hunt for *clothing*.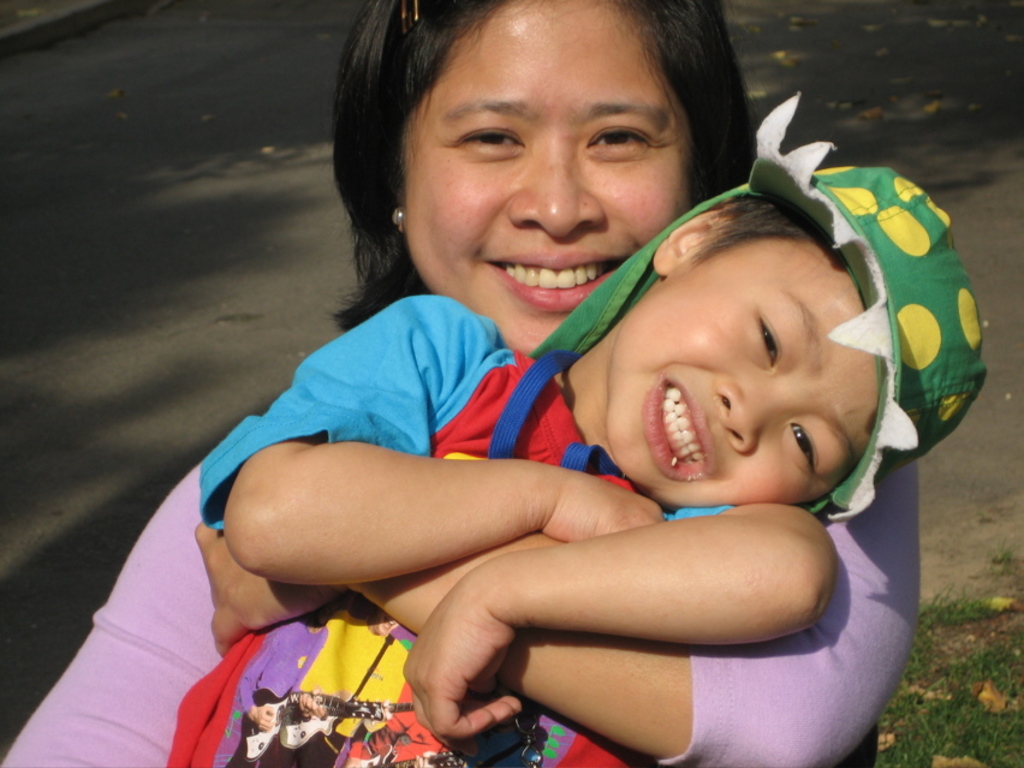
Hunted down at 0/459/922/767.
